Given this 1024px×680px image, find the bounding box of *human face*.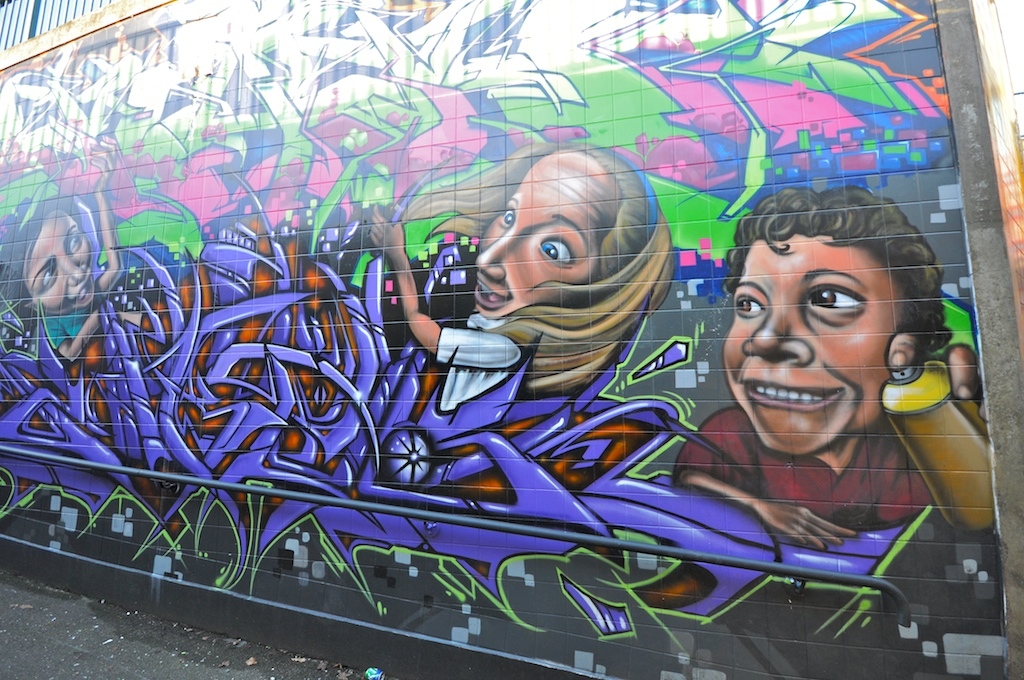
[473, 144, 616, 315].
